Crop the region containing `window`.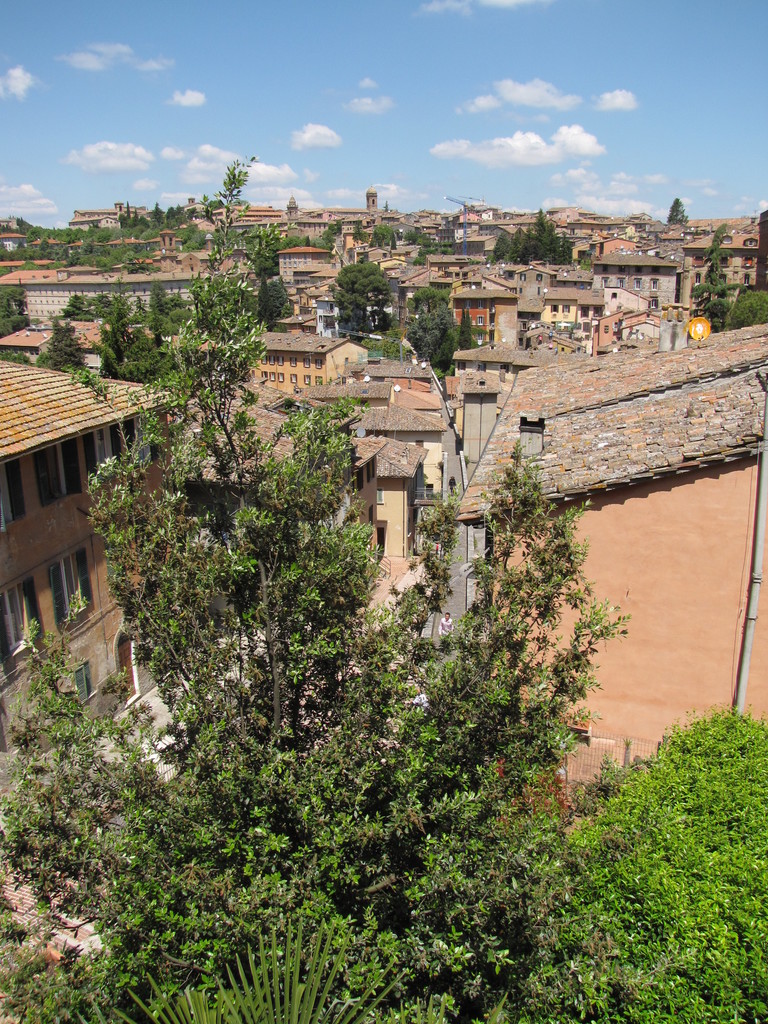
Crop region: box(39, 445, 64, 506).
